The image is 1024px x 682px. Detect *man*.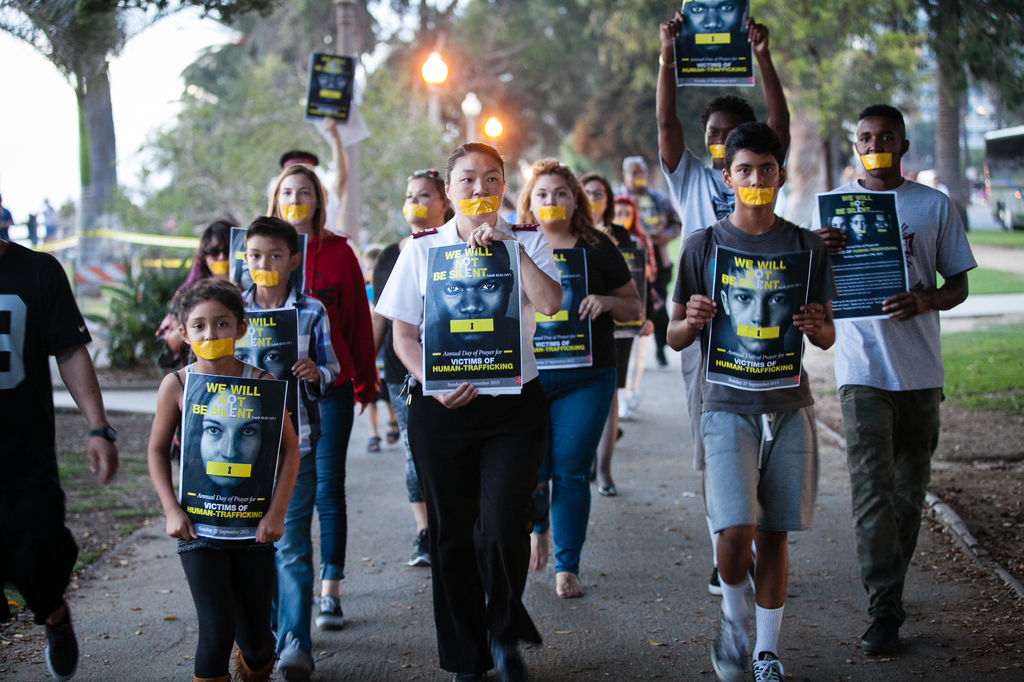
Detection: rect(807, 129, 965, 654).
